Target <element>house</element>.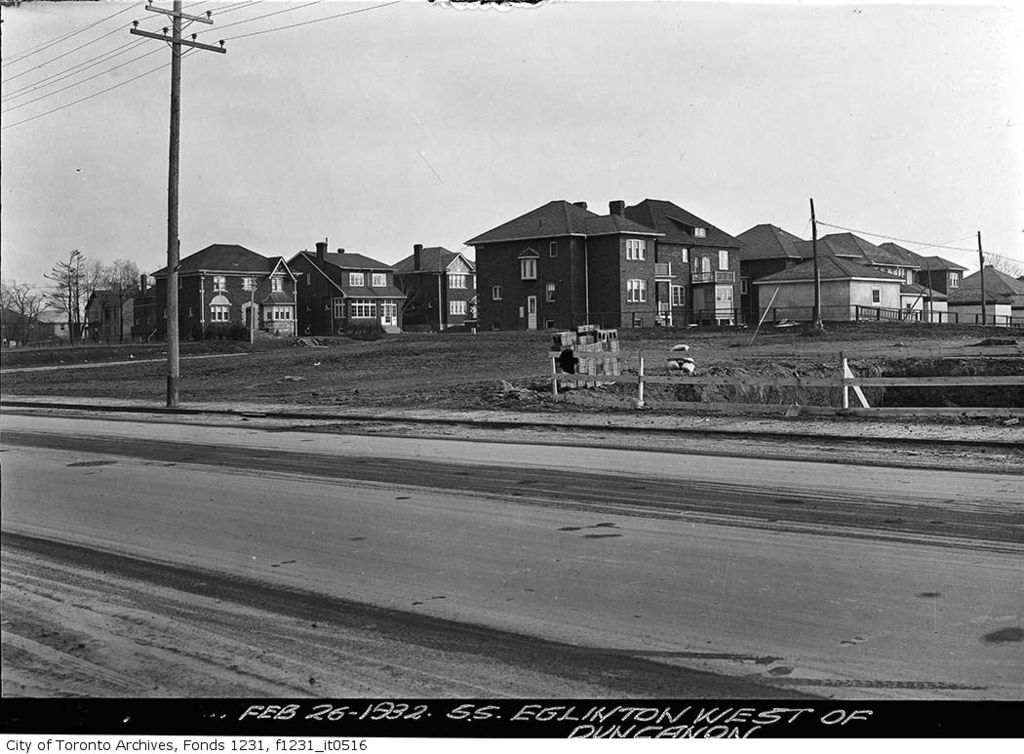
Target region: l=88, t=284, r=118, b=338.
